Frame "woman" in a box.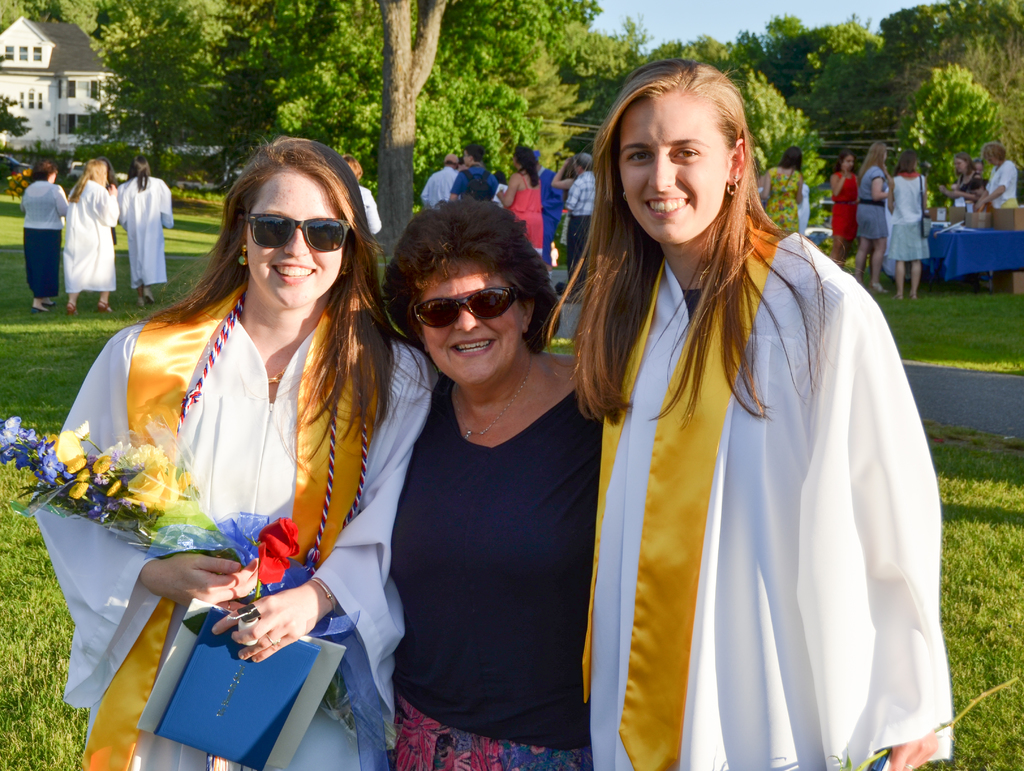
{"left": 21, "top": 161, "right": 74, "bottom": 309}.
